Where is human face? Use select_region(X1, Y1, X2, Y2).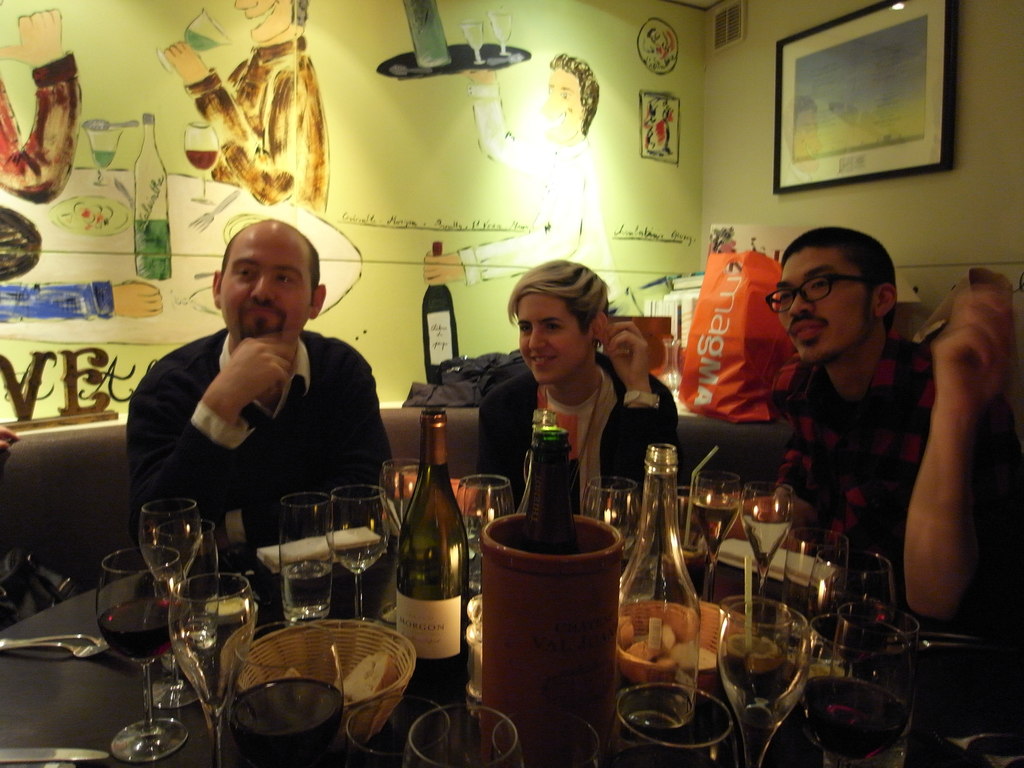
select_region(551, 72, 584, 146).
